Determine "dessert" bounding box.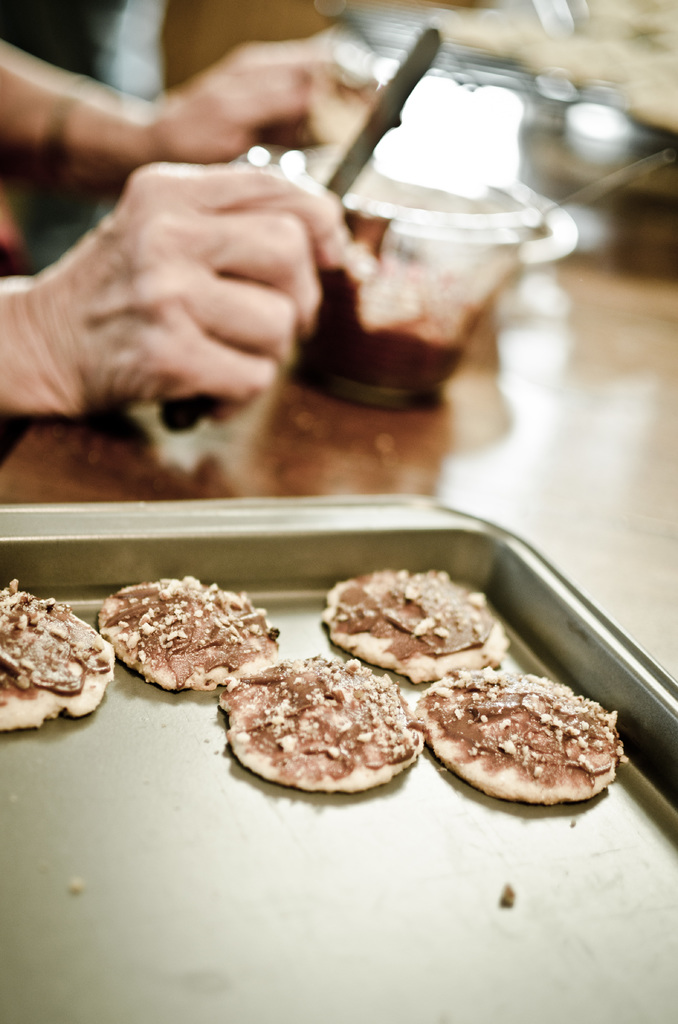
Determined: [325, 571, 507, 678].
